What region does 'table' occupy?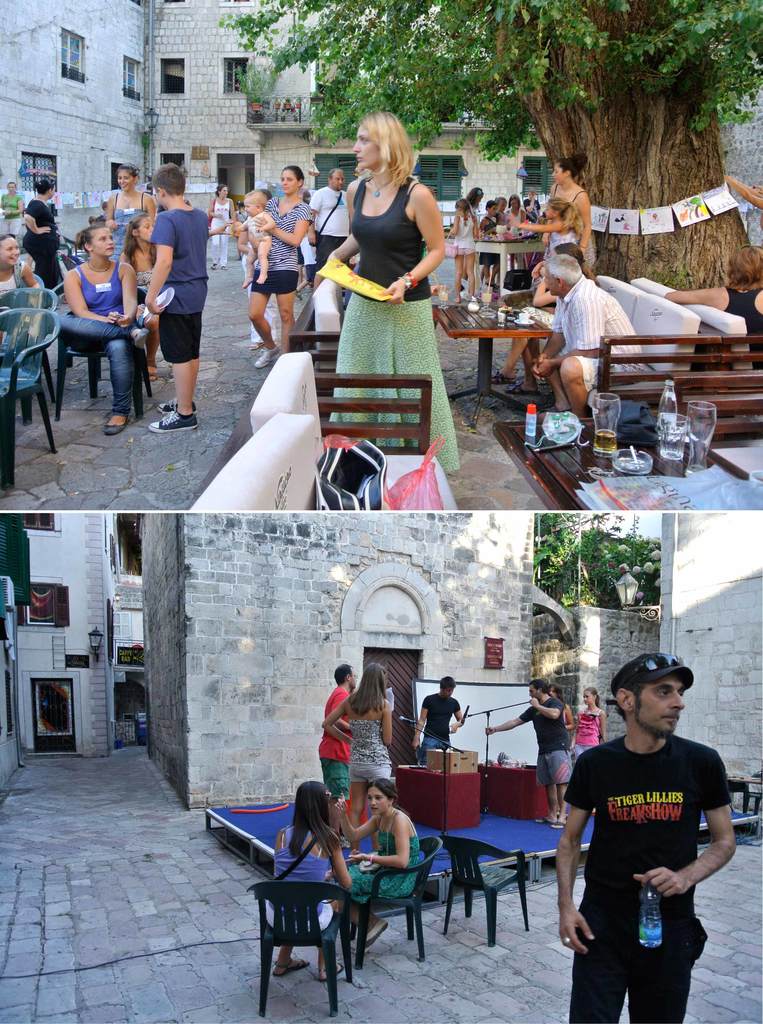
469/237/543/294.
